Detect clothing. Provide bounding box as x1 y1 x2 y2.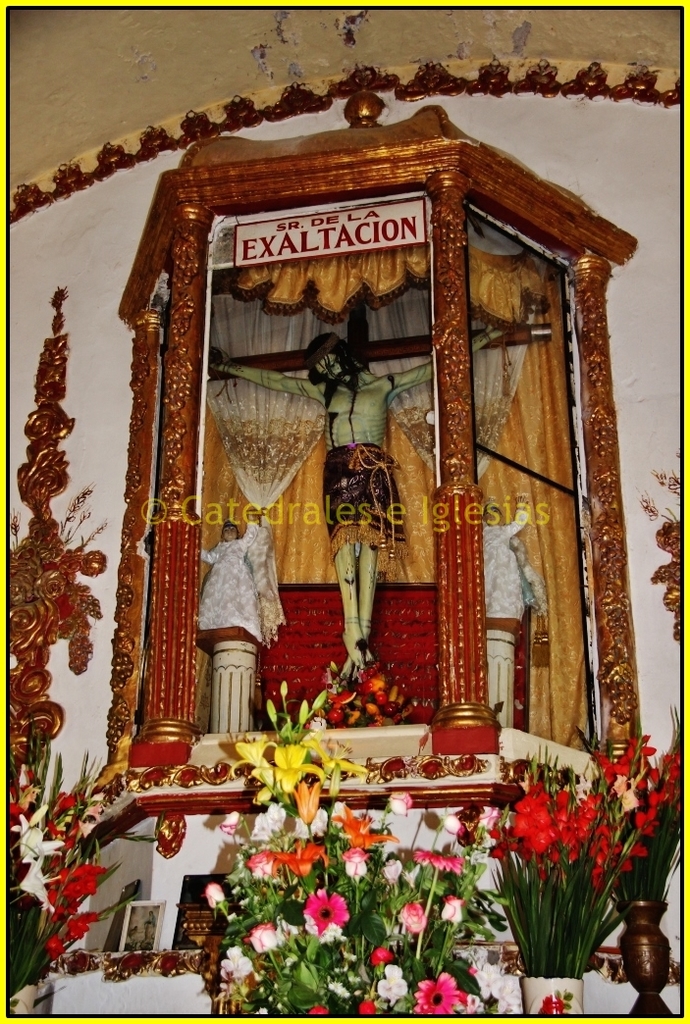
317 439 424 565.
